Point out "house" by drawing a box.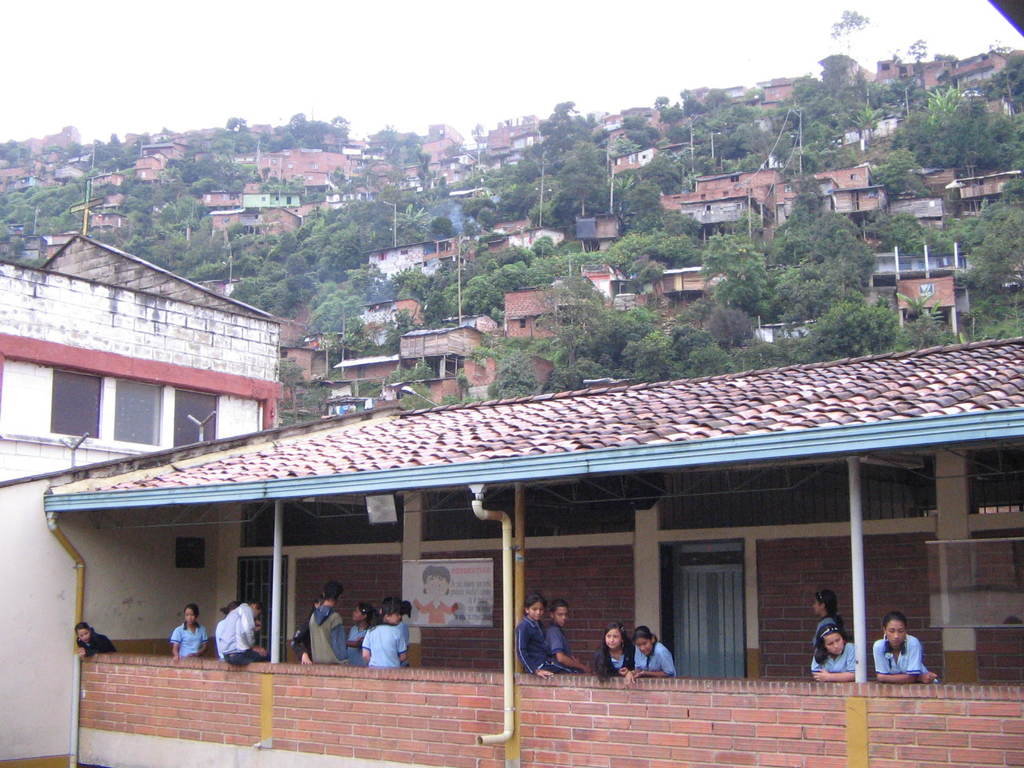
(left=454, top=125, right=540, bottom=183).
